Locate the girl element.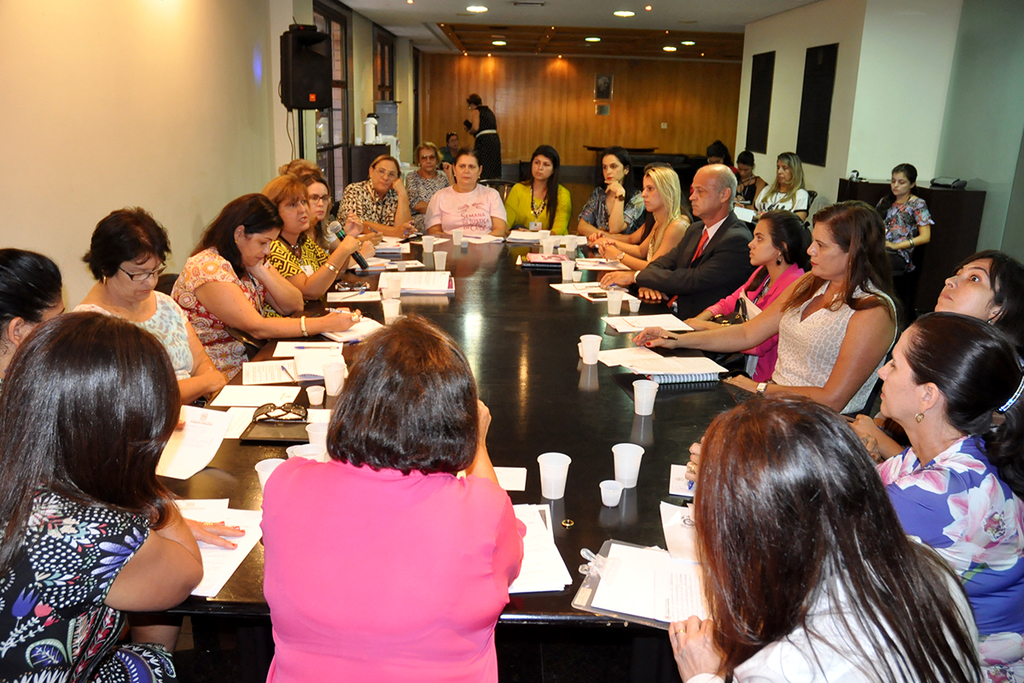
Element bbox: [left=924, top=255, right=1023, bottom=365].
